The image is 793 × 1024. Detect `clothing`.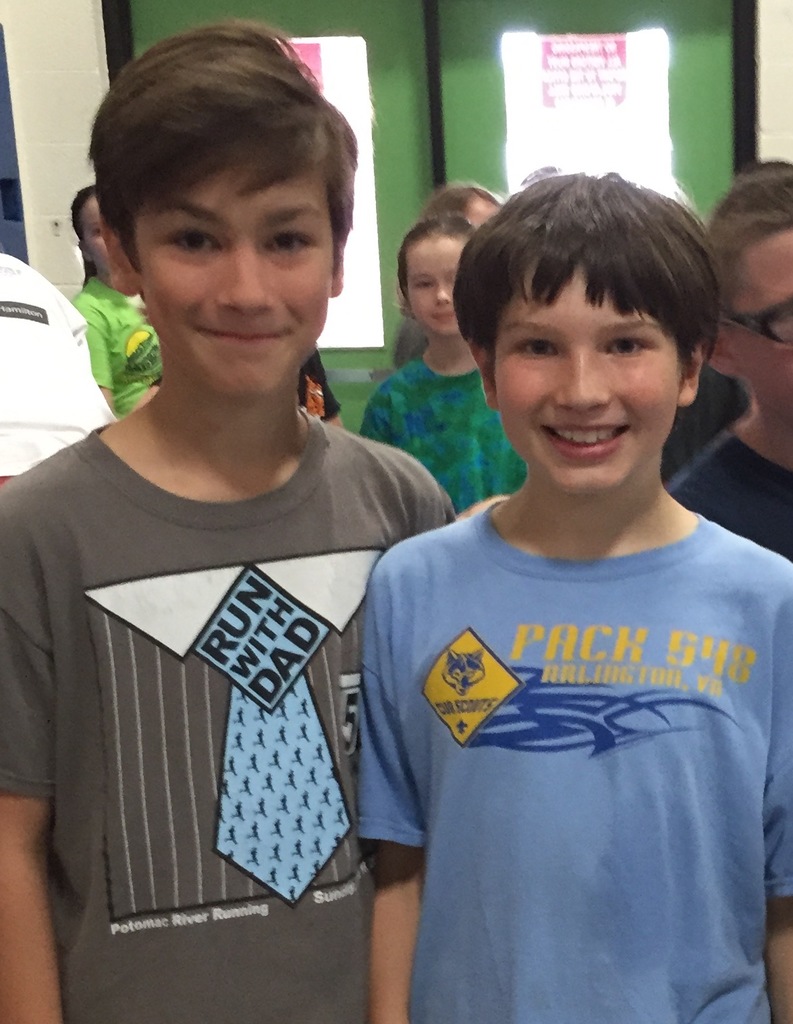
Detection: 662,432,792,571.
